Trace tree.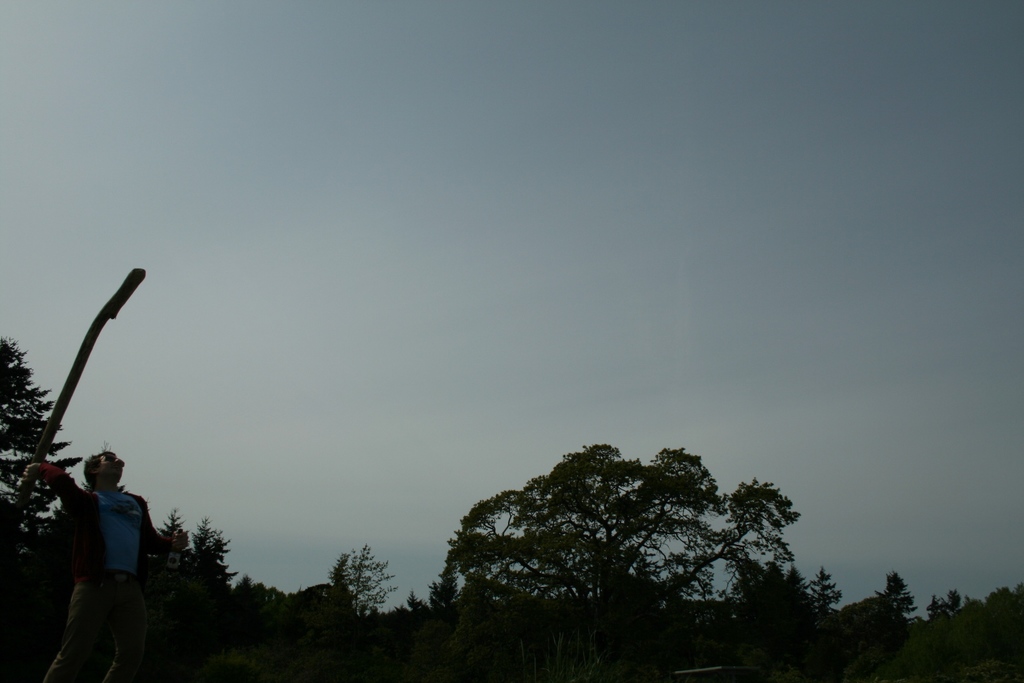
Traced to box=[177, 525, 235, 653].
